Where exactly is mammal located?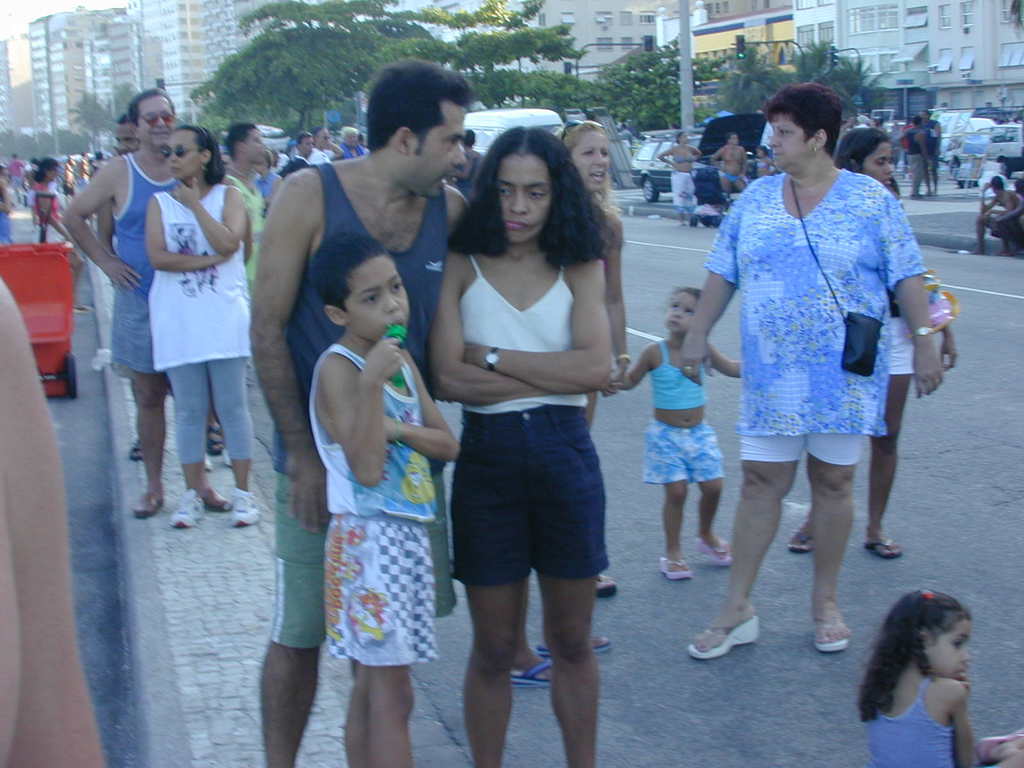
Its bounding box is box(971, 178, 1019, 257).
